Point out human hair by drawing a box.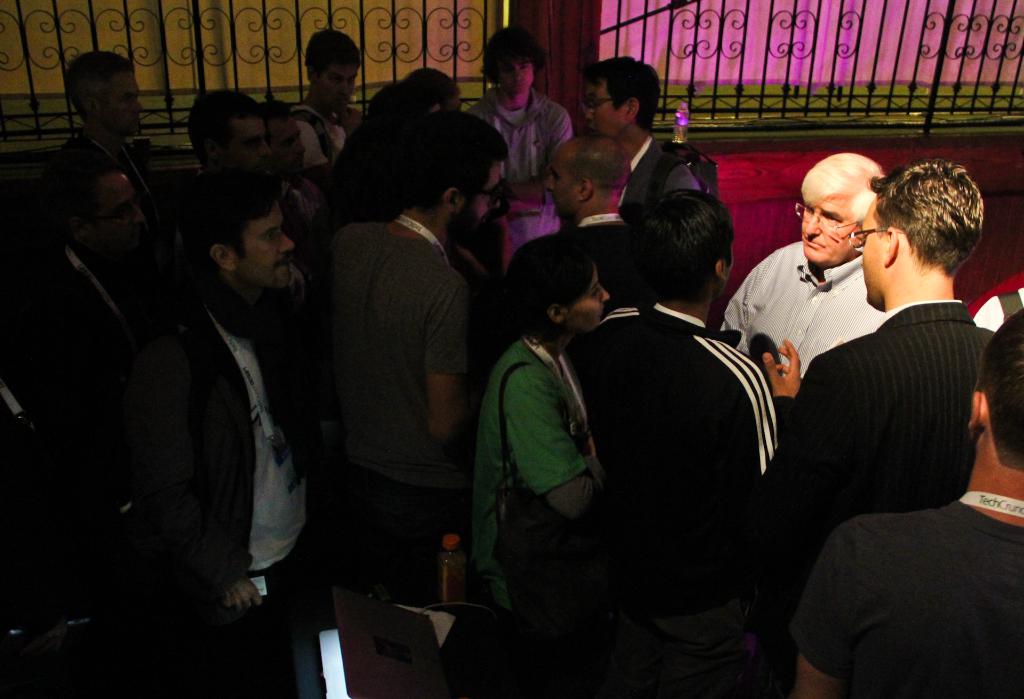
box=[630, 177, 747, 305].
